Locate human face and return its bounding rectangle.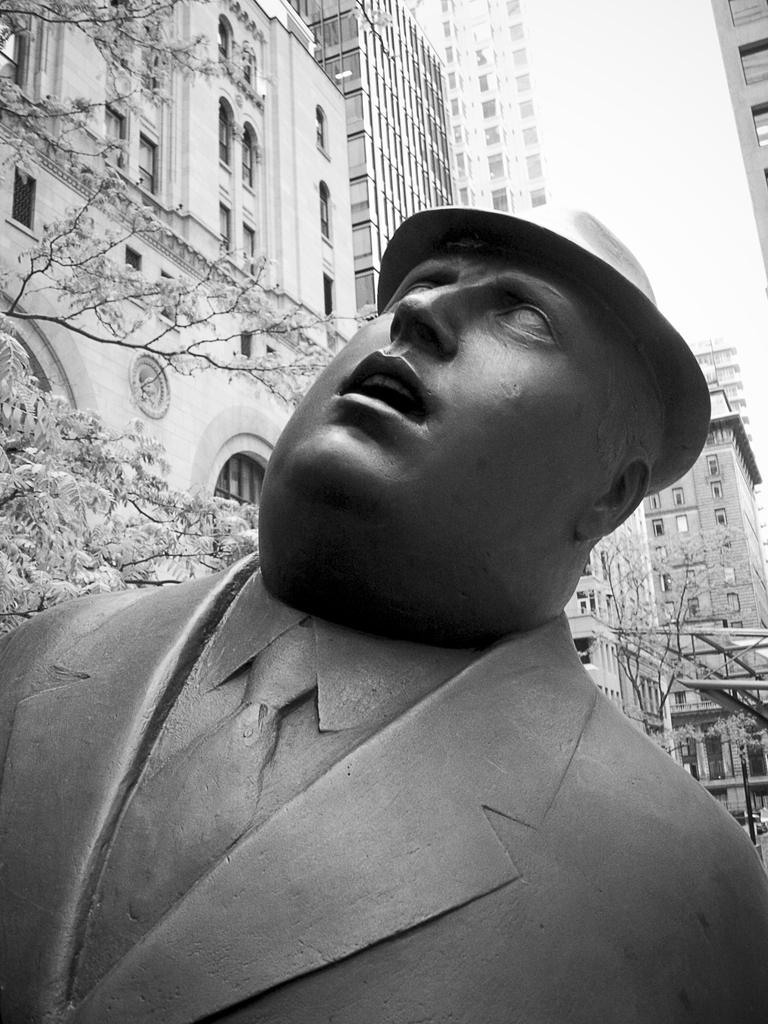
pyautogui.locateOnScreen(262, 249, 614, 571).
